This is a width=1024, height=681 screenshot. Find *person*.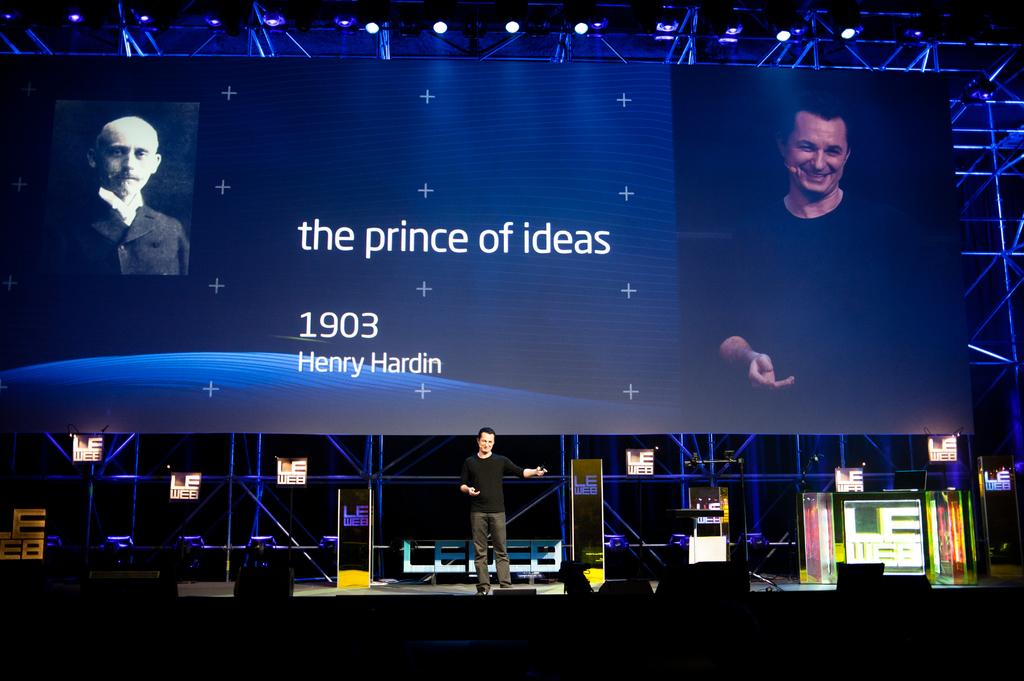
Bounding box: [x1=75, y1=102, x2=179, y2=300].
